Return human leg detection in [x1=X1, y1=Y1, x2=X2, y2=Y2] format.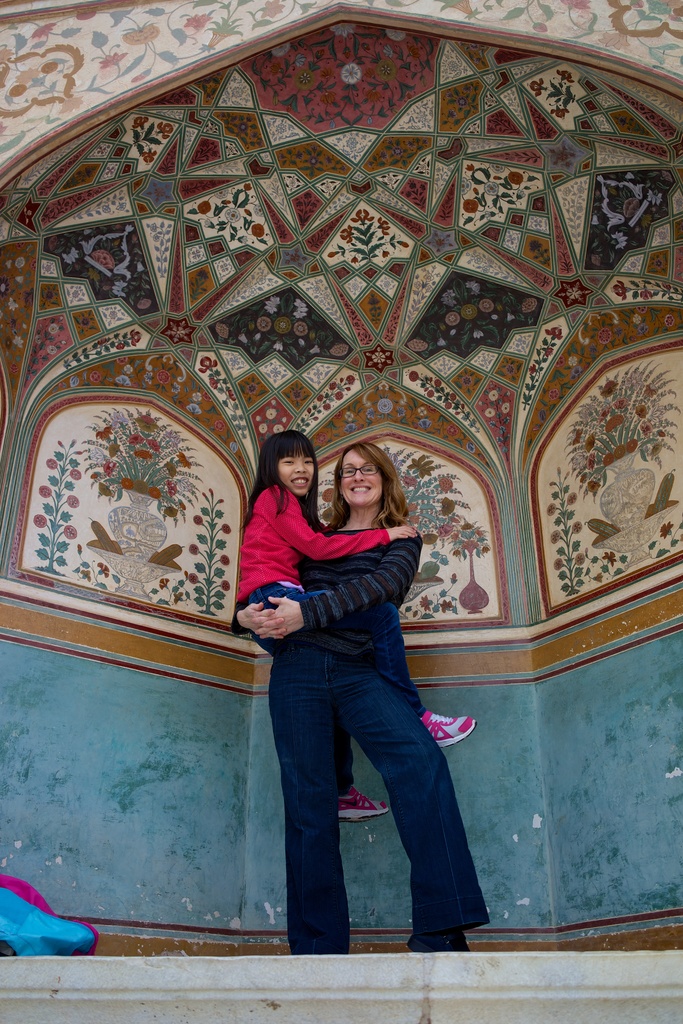
[x1=336, y1=657, x2=488, y2=948].
